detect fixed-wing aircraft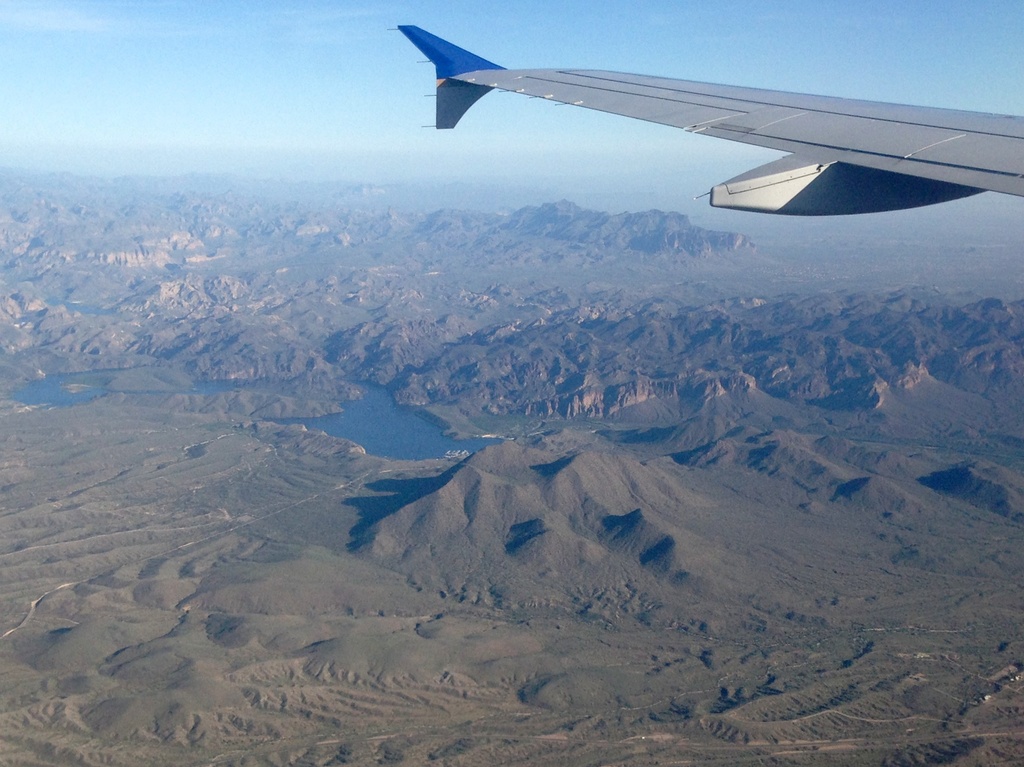
{"x1": 396, "y1": 22, "x2": 1023, "y2": 217}
